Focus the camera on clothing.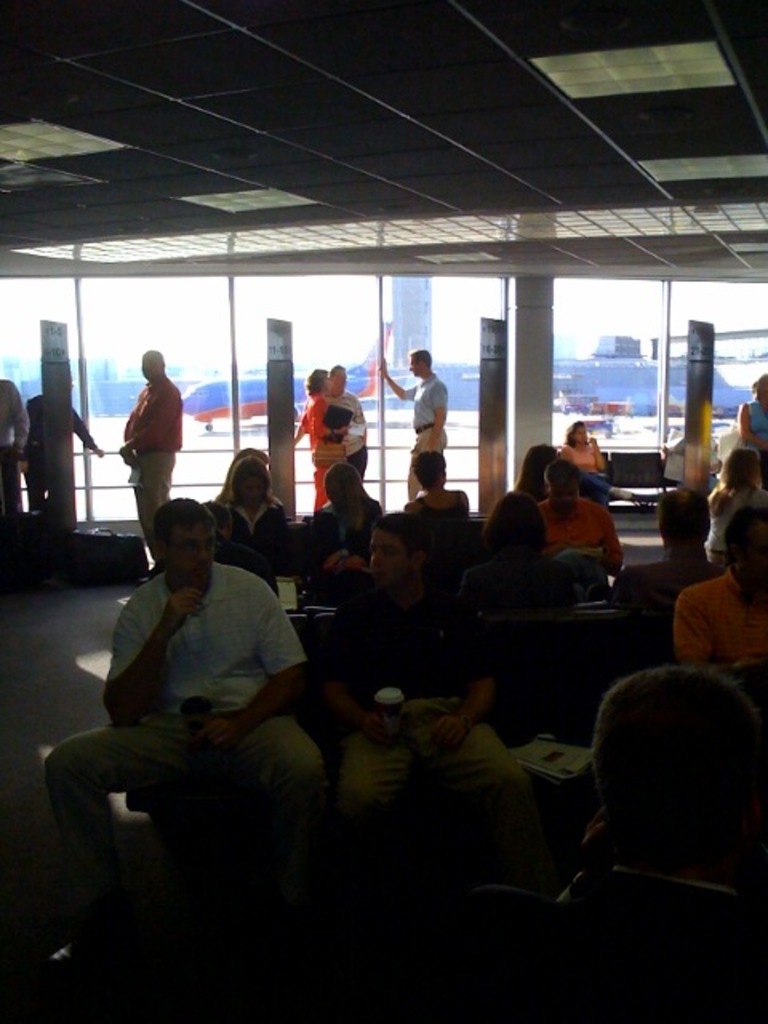
Focus region: bbox(408, 374, 453, 496).
